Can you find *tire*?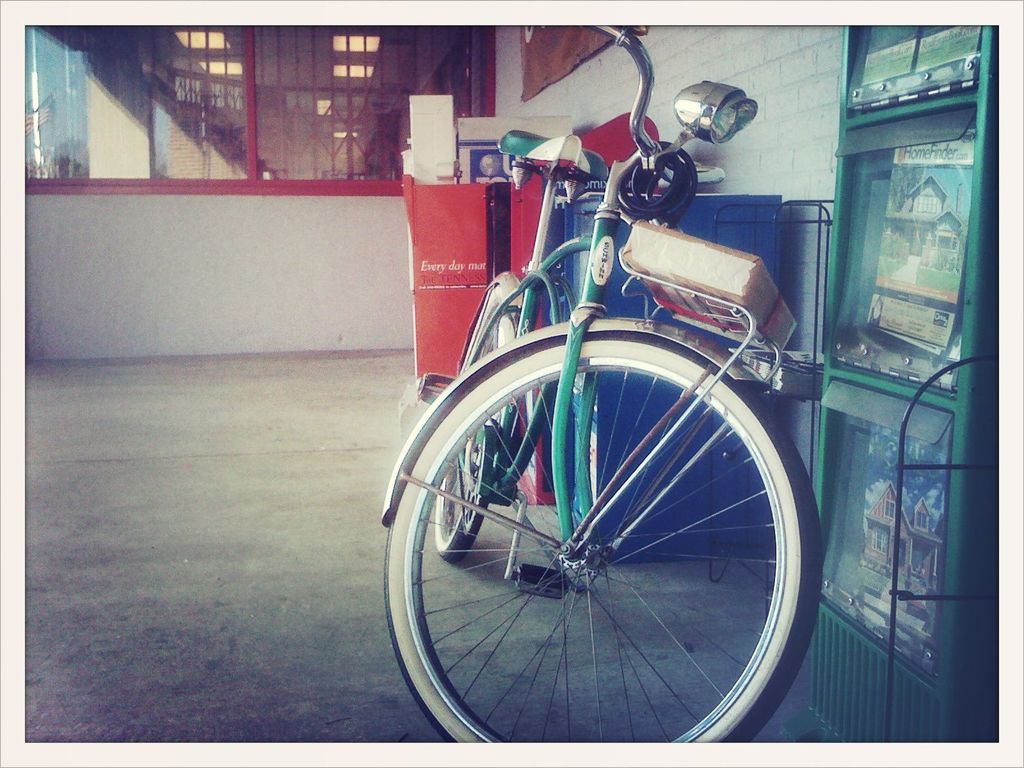
Yes, bounding box: 429 288 513 558.
